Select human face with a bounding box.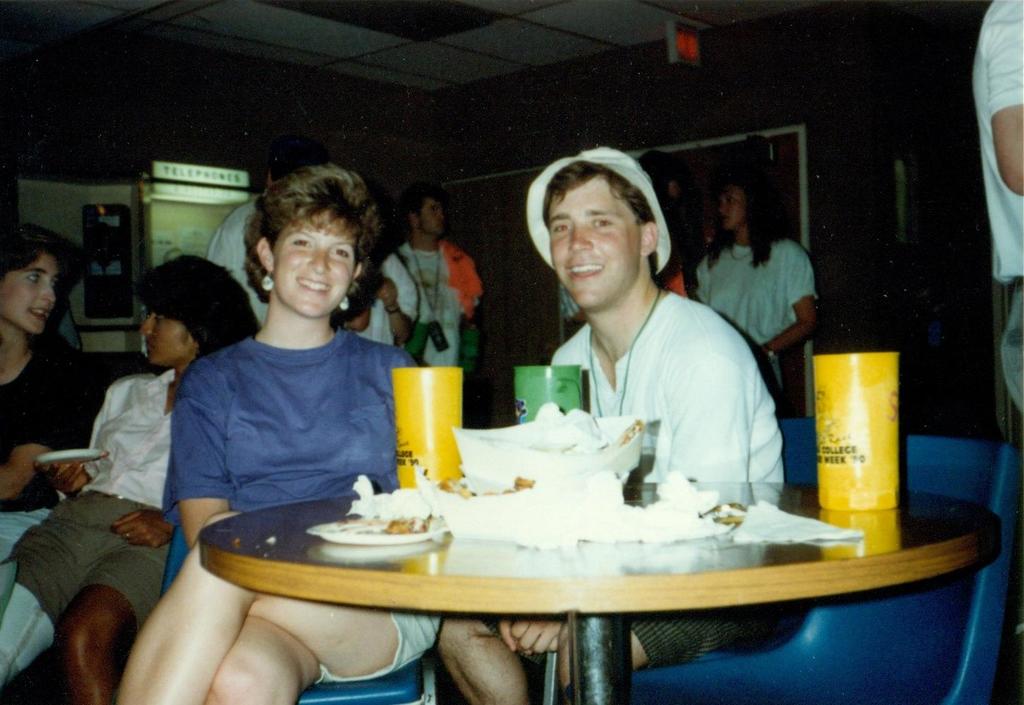
549:178:640:310.
